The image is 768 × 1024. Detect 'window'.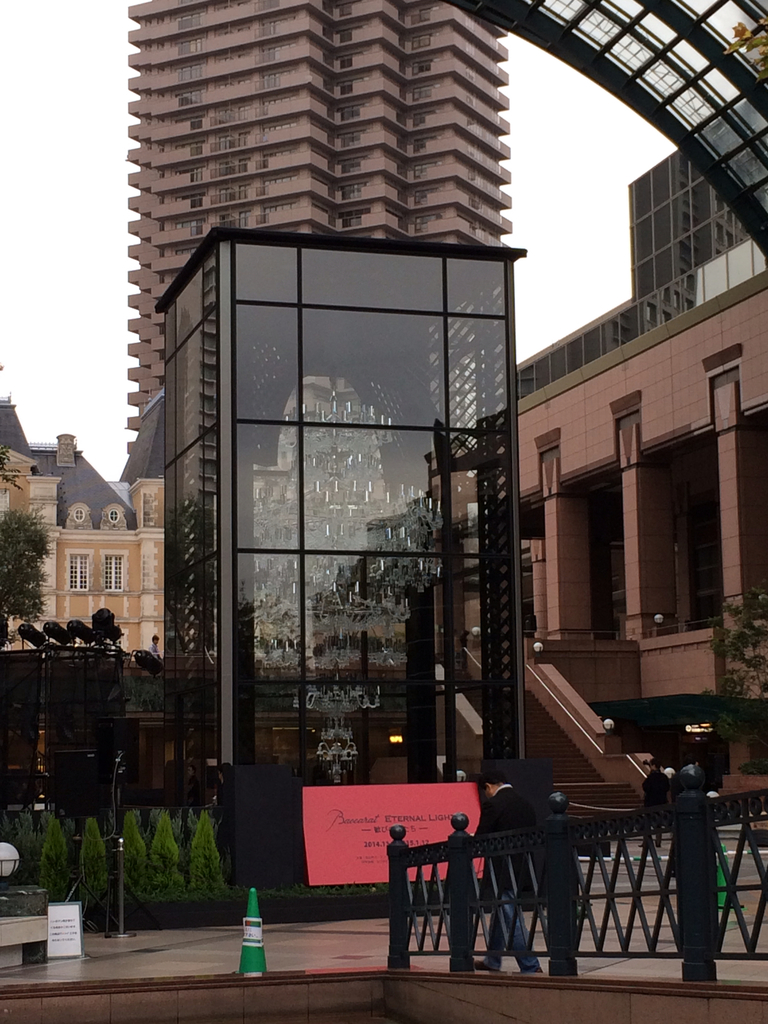
Detection: [65,549,91,595].
